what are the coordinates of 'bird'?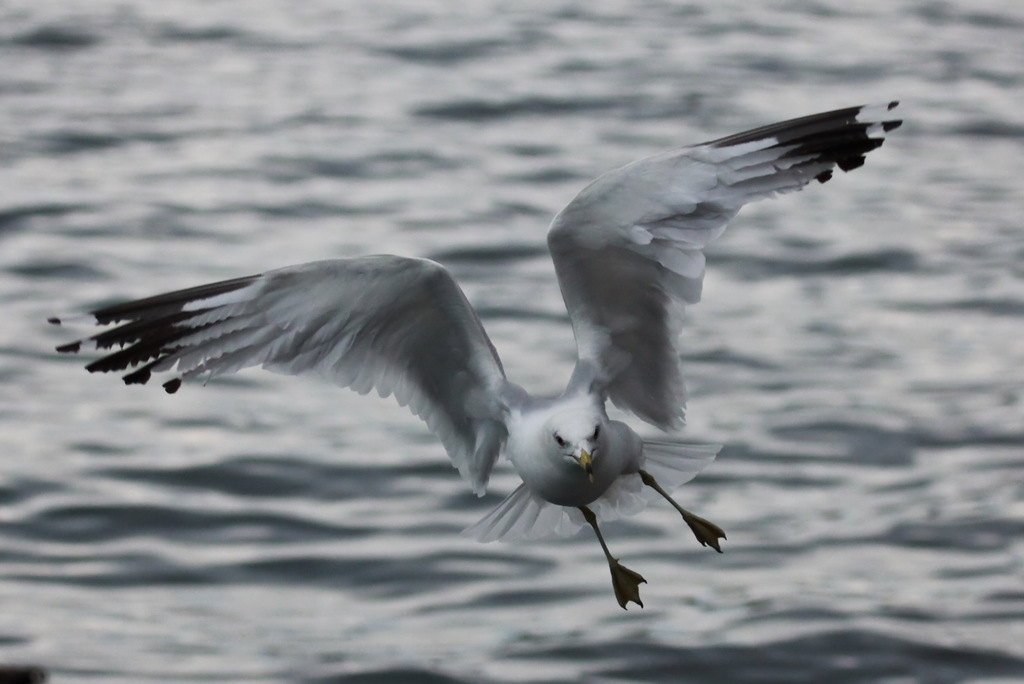
bbox=[53, 108, 916, 599].
